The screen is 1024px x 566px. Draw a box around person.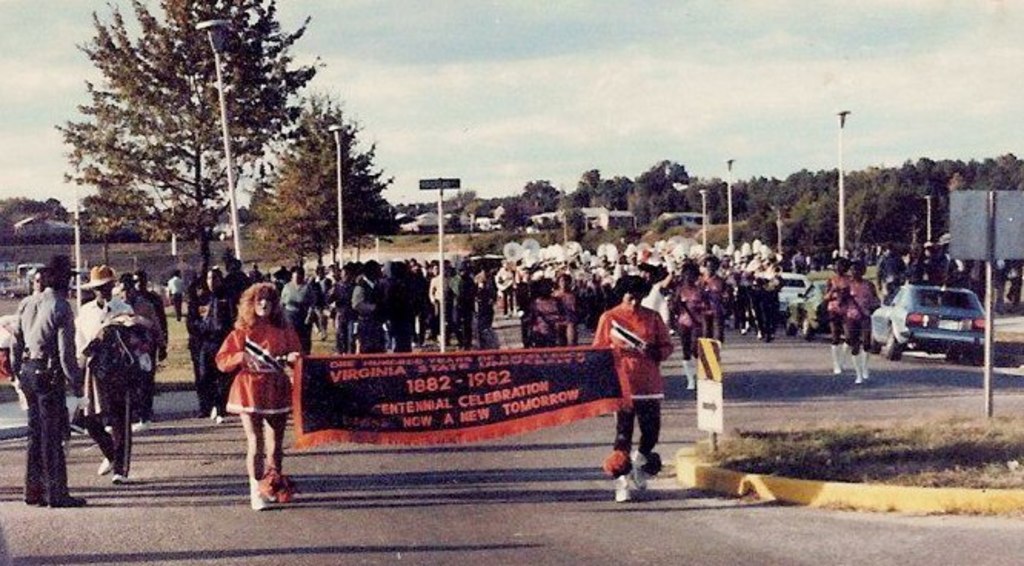
(166,266,181,315).
